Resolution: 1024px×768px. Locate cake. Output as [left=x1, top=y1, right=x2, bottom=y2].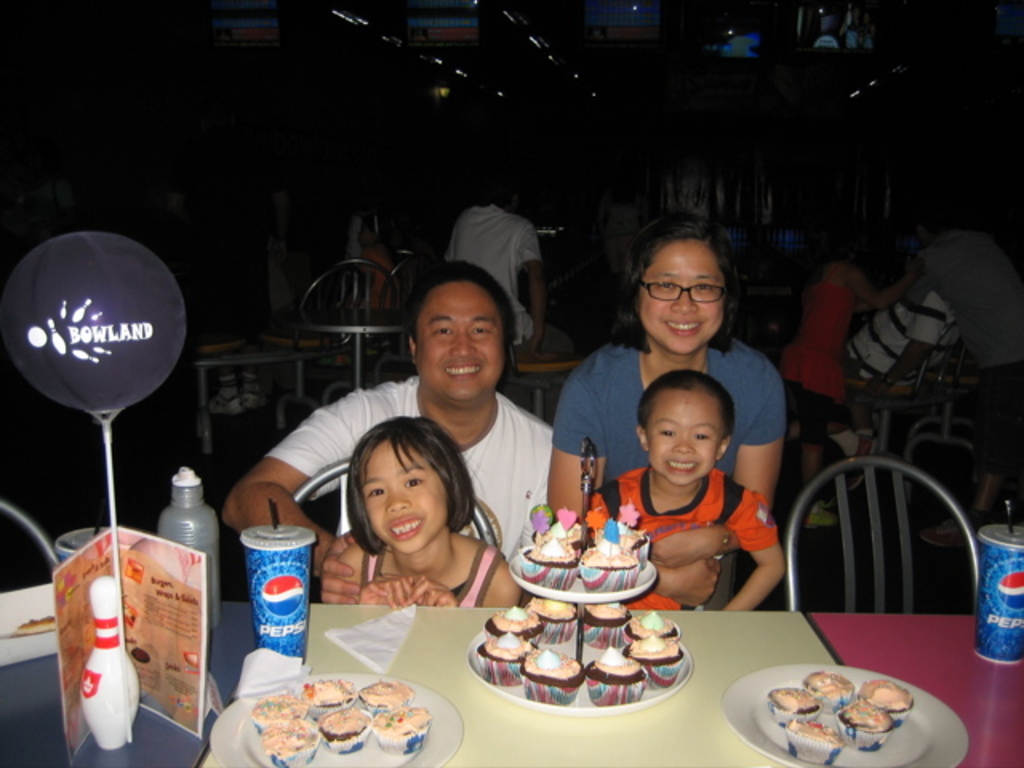
[left=347, top=677, right=406, bottom=714].
